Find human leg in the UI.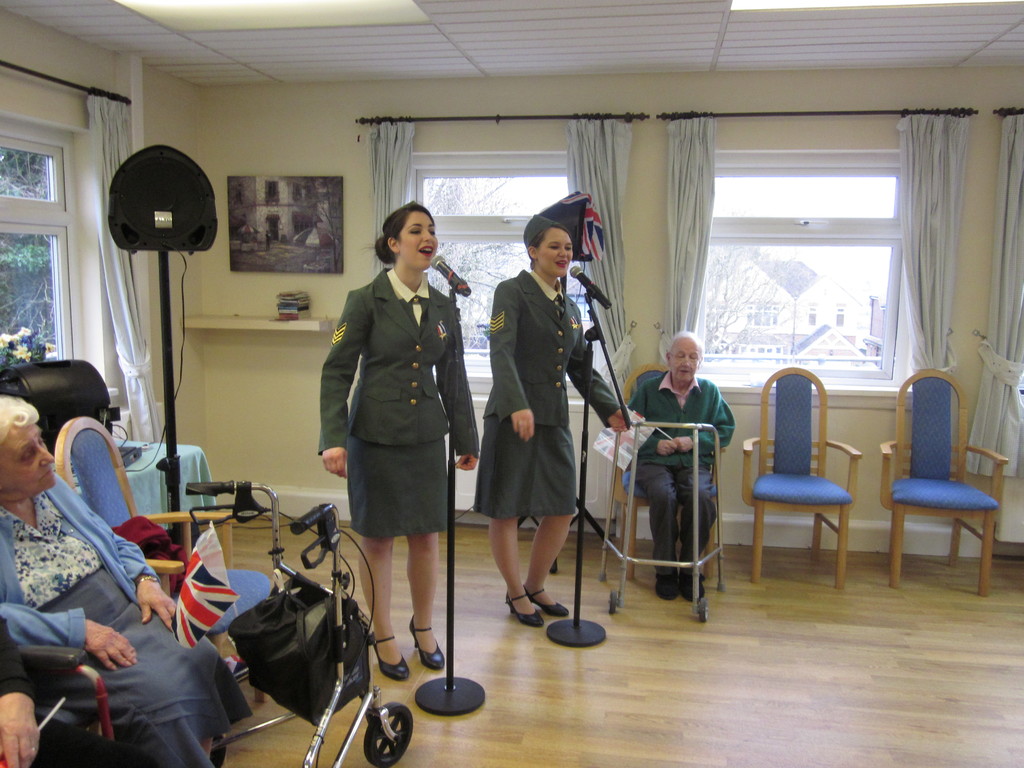
UI element at detection(339, 422, 409, 678).
